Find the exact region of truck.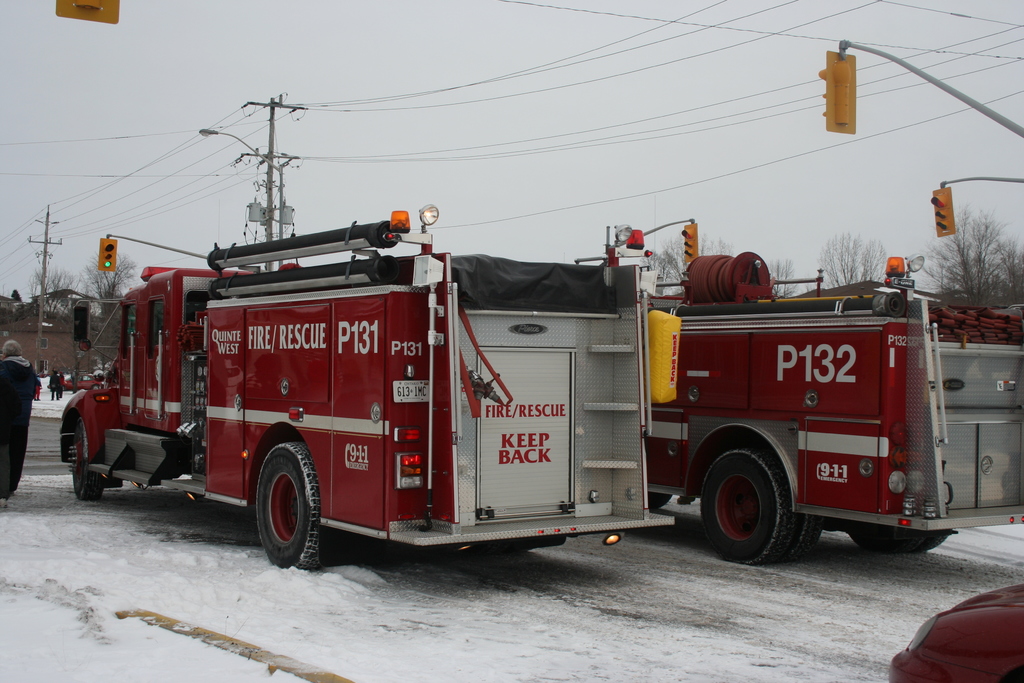
Exact region: (640, 259, 1023, 567).
